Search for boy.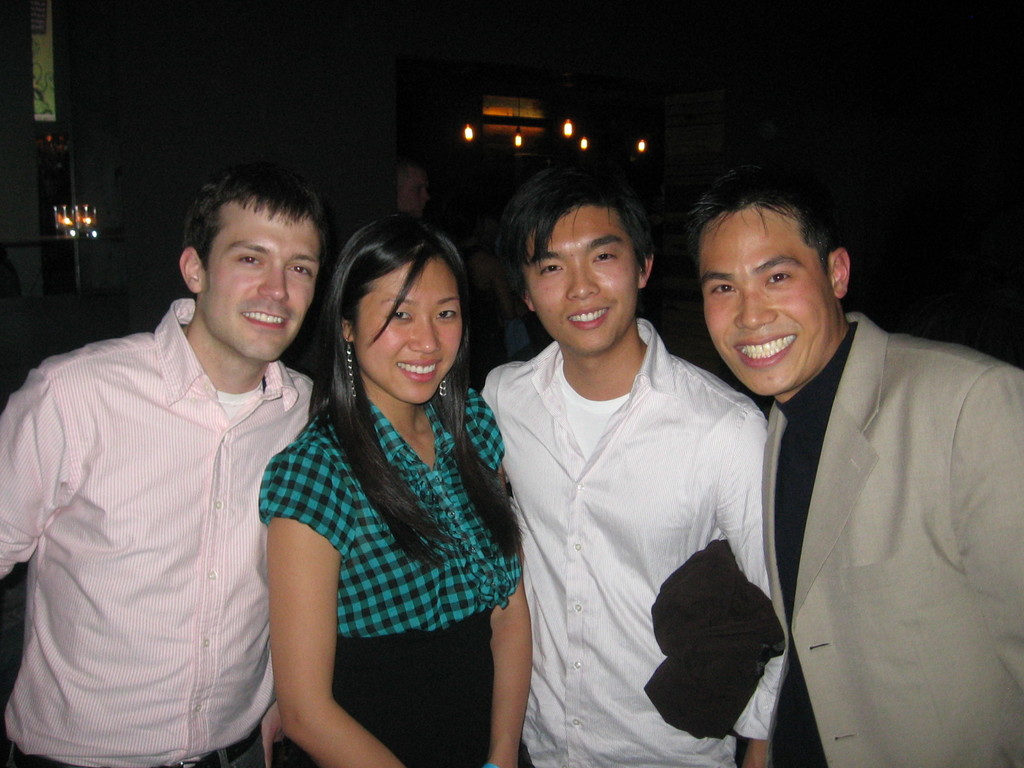
Found at box(0, 172, 321, 767).
